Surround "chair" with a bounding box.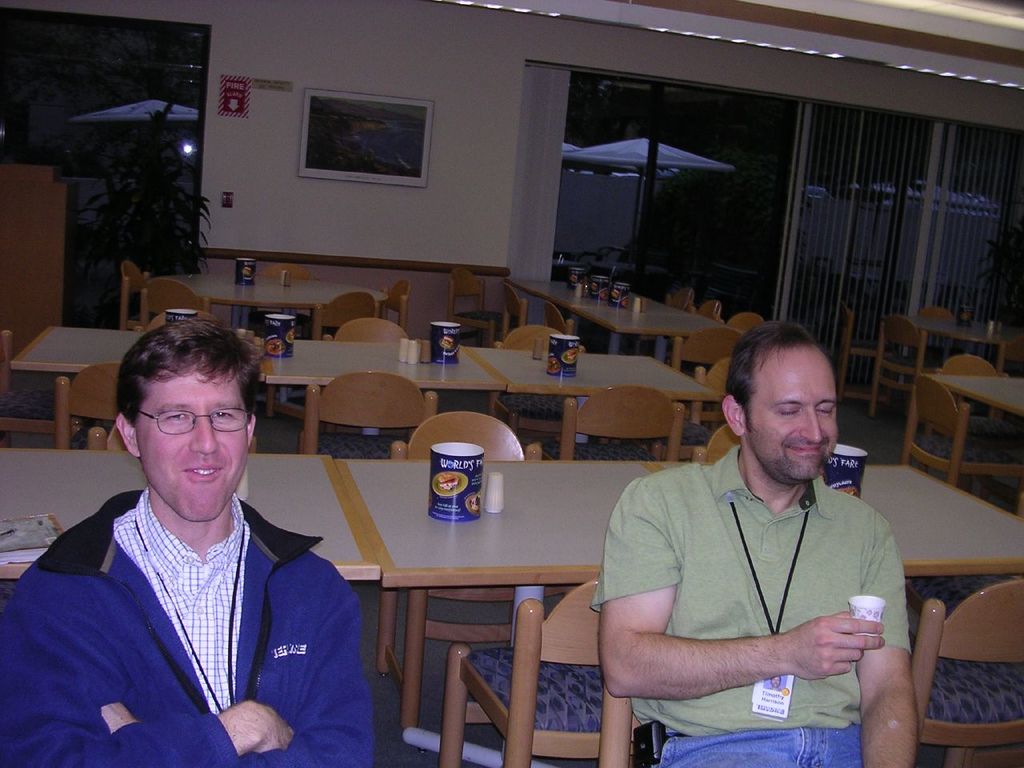
(left=937, top=351, right=1022, bottom=498).
